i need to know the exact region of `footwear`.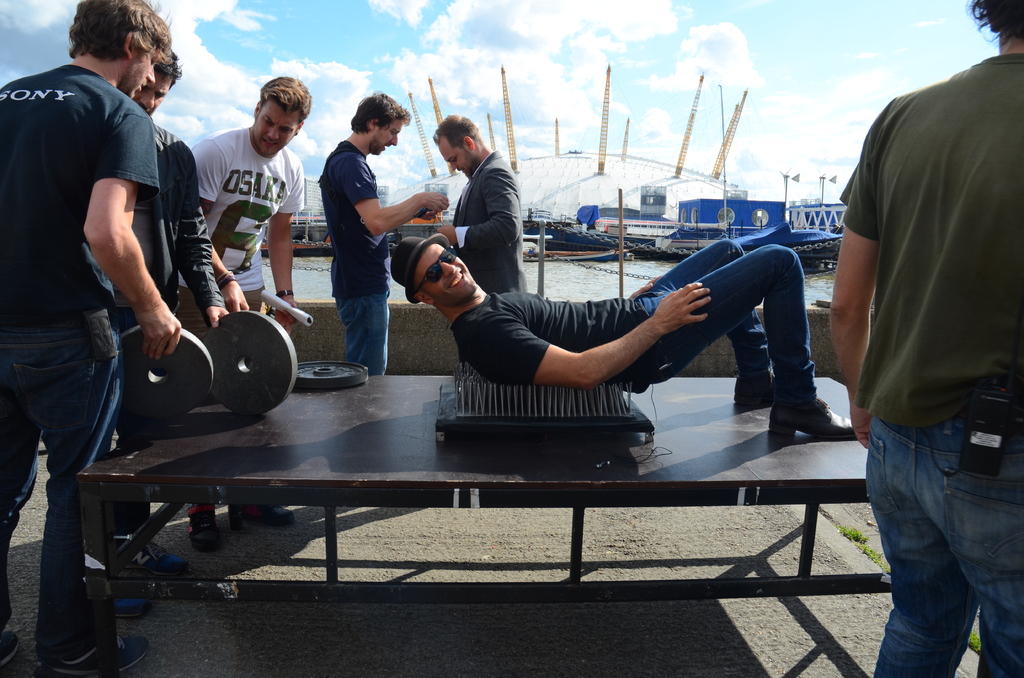
Region: l=0, t=632, r=19, b=667.
